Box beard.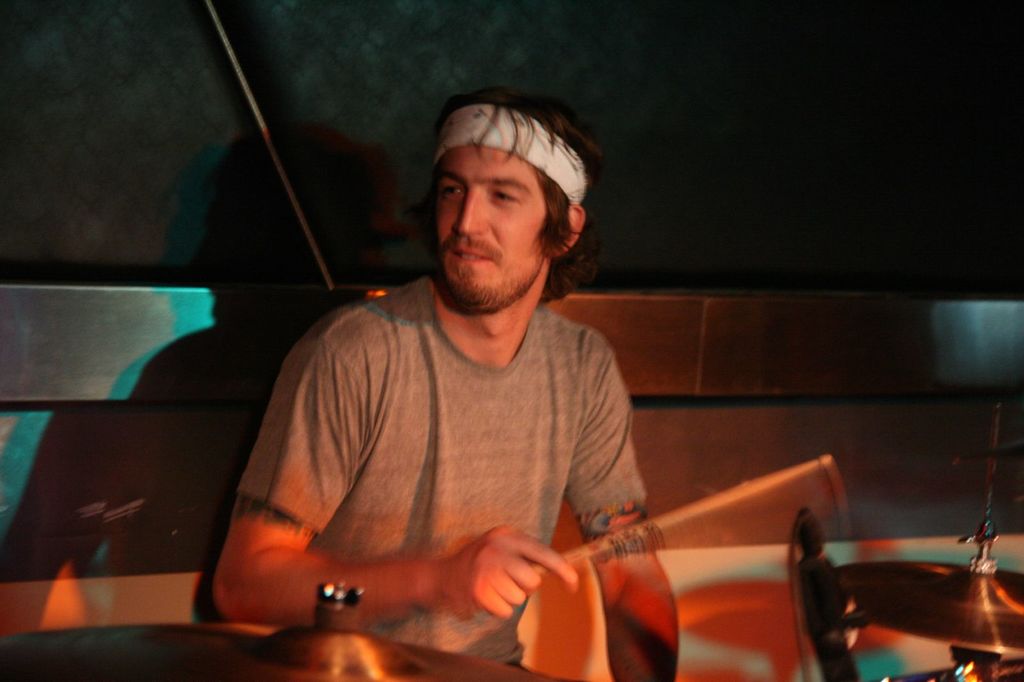
box(436, 251, 550, 317).
